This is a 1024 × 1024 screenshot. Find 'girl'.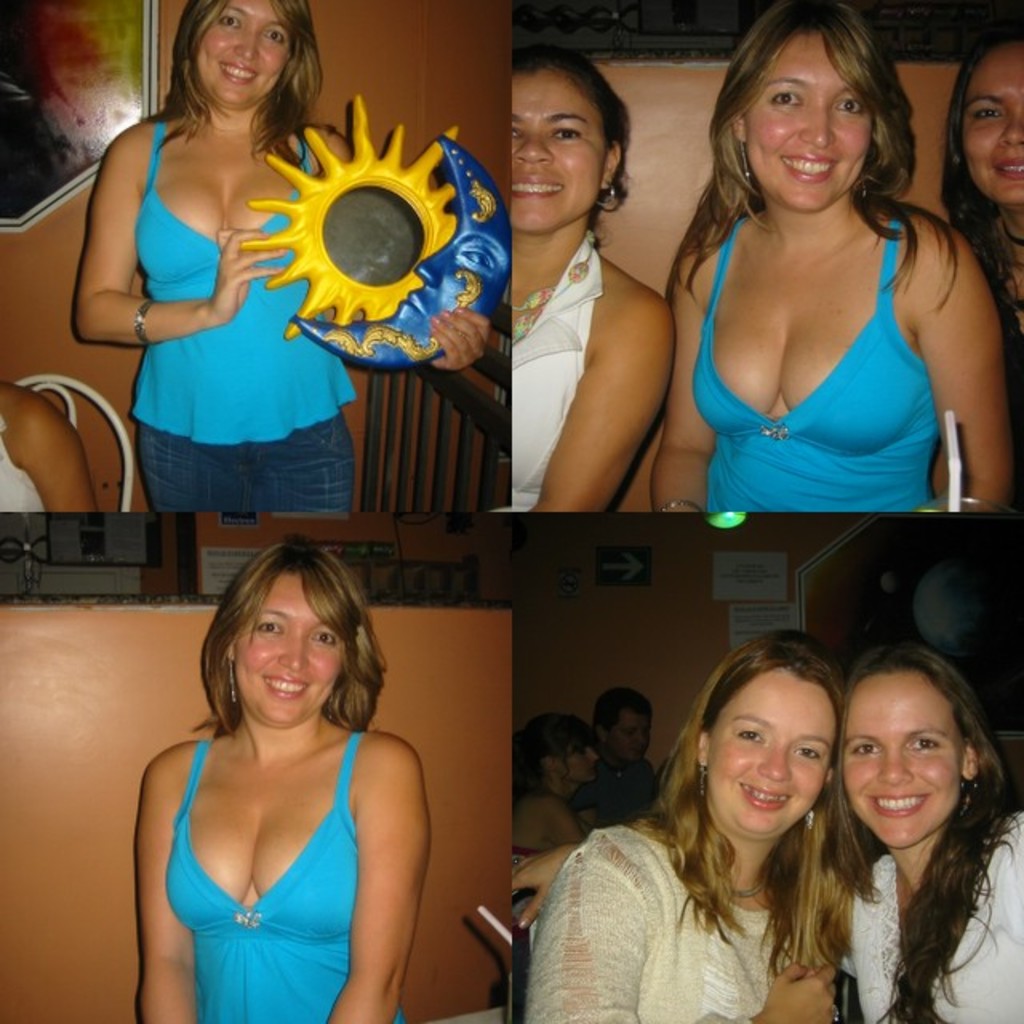
Bounding box: region(131, 534, 432, 1022).
